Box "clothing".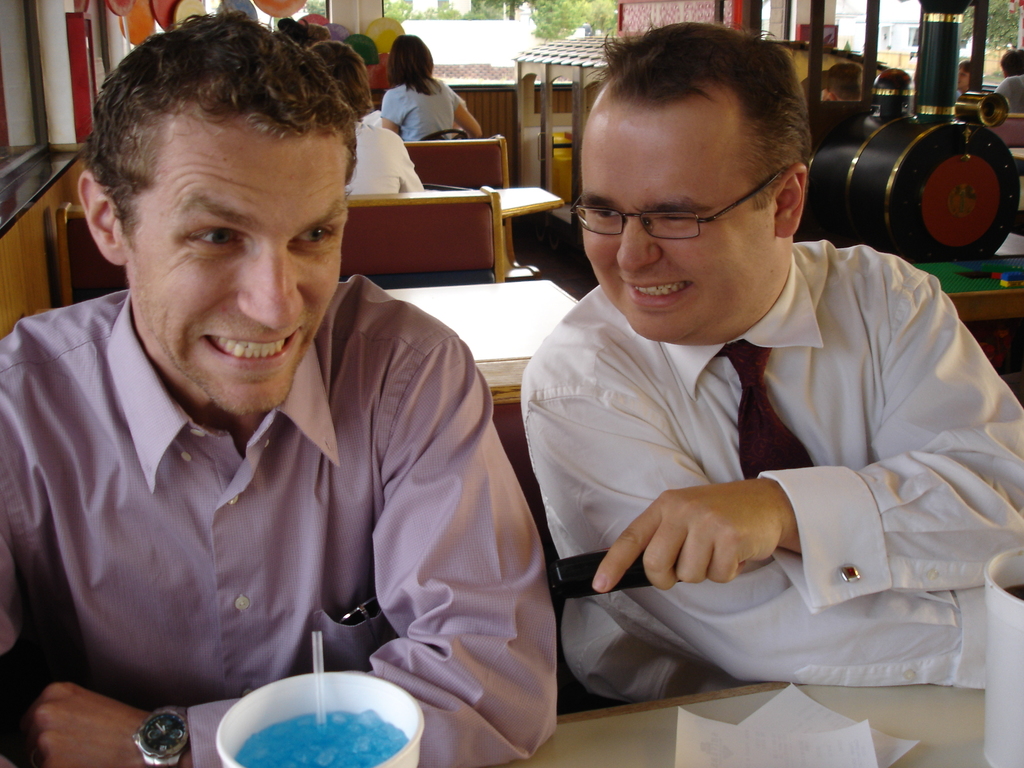
<region>342, 120, 428, 195</region>.
